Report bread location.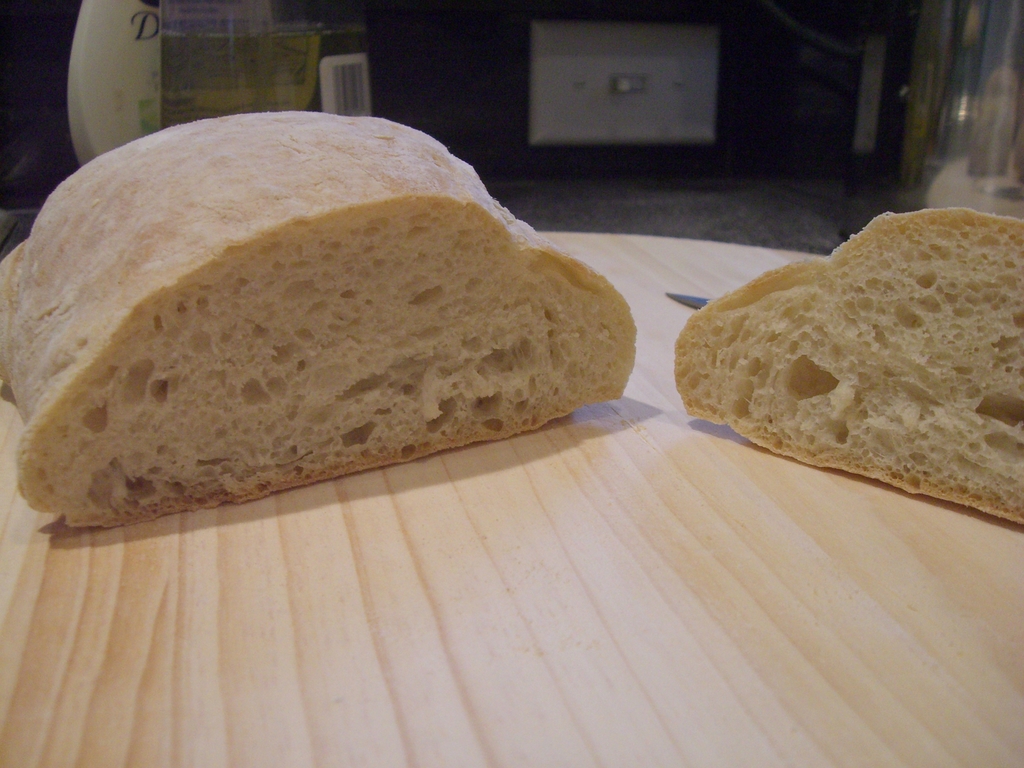
Report: <box>675,207,1023,524</box>.
